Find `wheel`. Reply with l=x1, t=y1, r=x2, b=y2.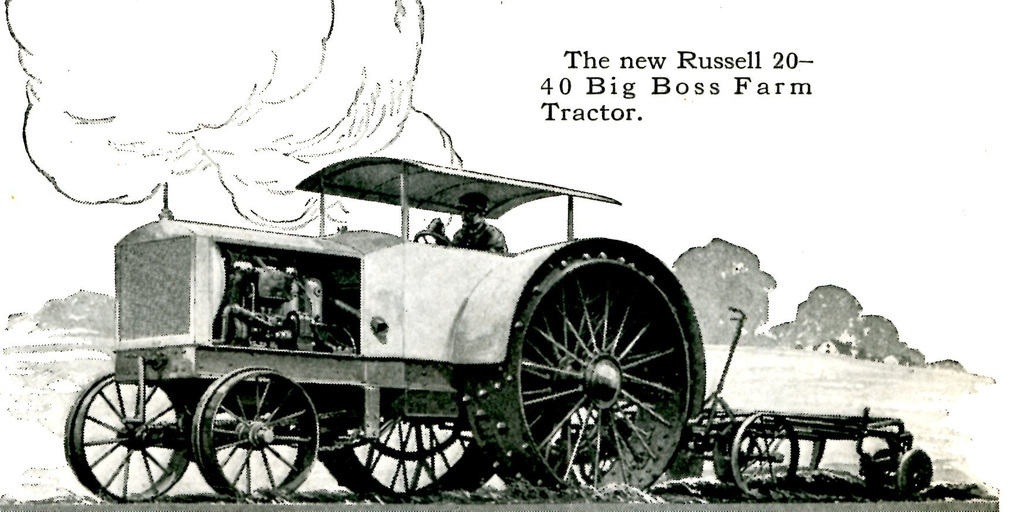
l=710, t=432, r=744, b=479.
